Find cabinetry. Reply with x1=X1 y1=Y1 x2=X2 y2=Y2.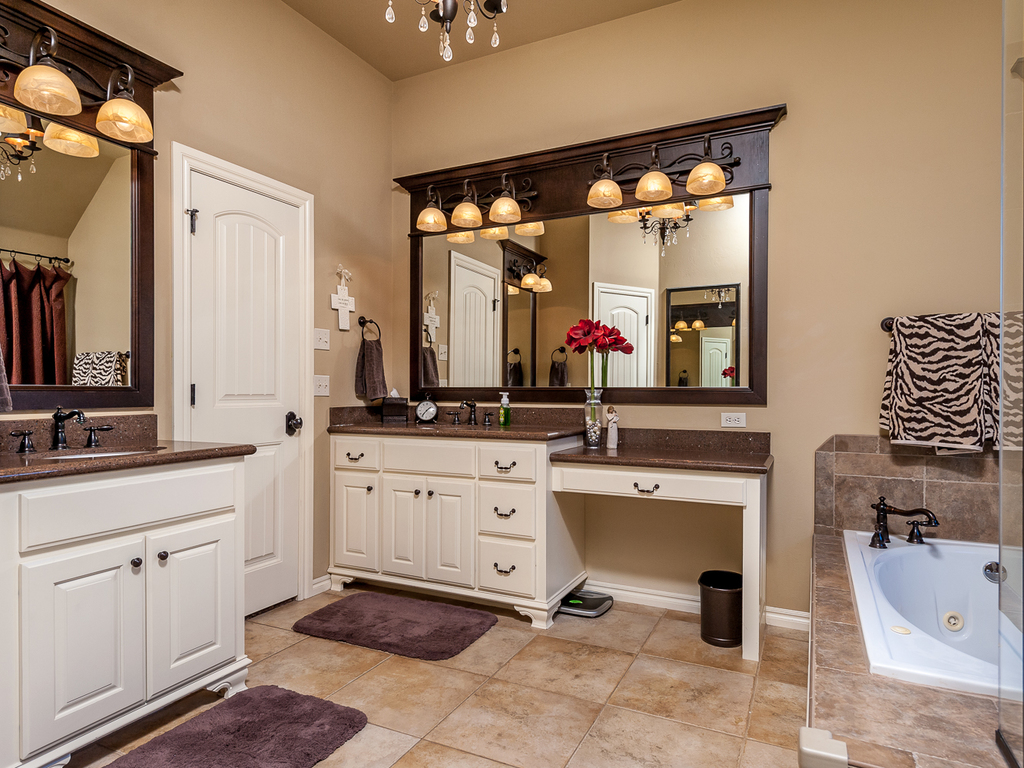
x1=322 y1=422 x2=598 y2=638.
